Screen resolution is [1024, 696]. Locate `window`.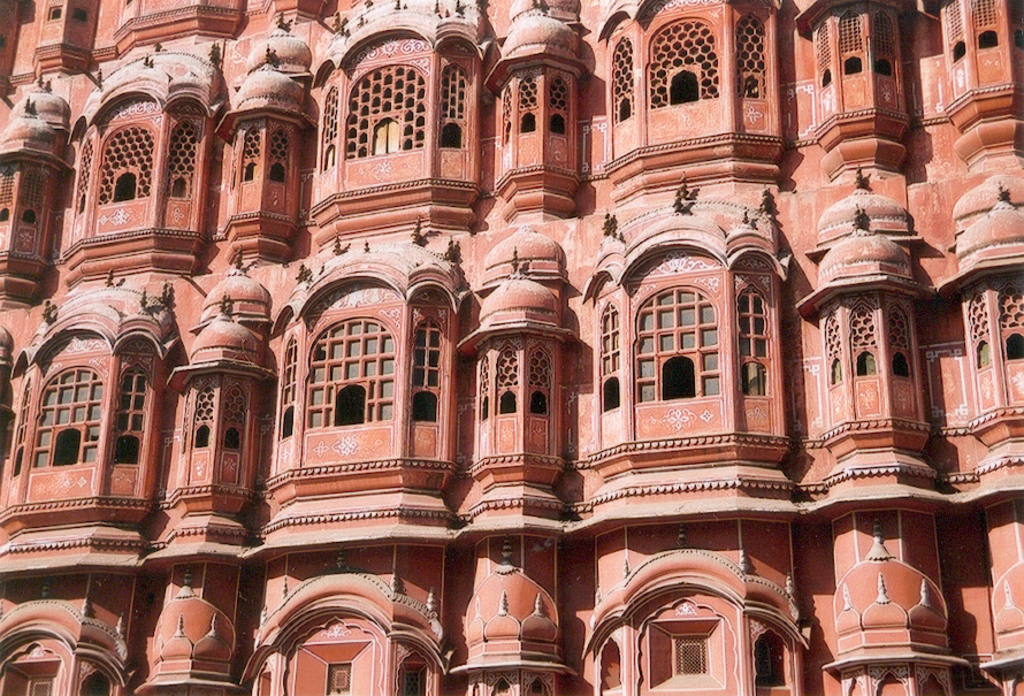
214,118,304,237.
